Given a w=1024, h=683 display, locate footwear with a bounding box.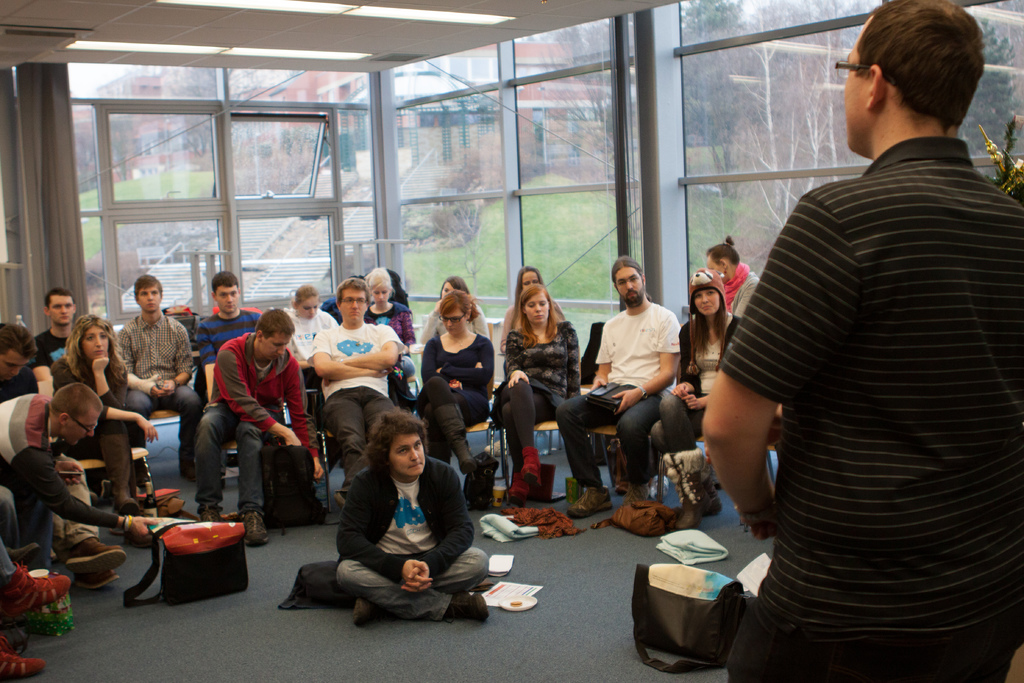
Located: 462, 451, 477, 472.
